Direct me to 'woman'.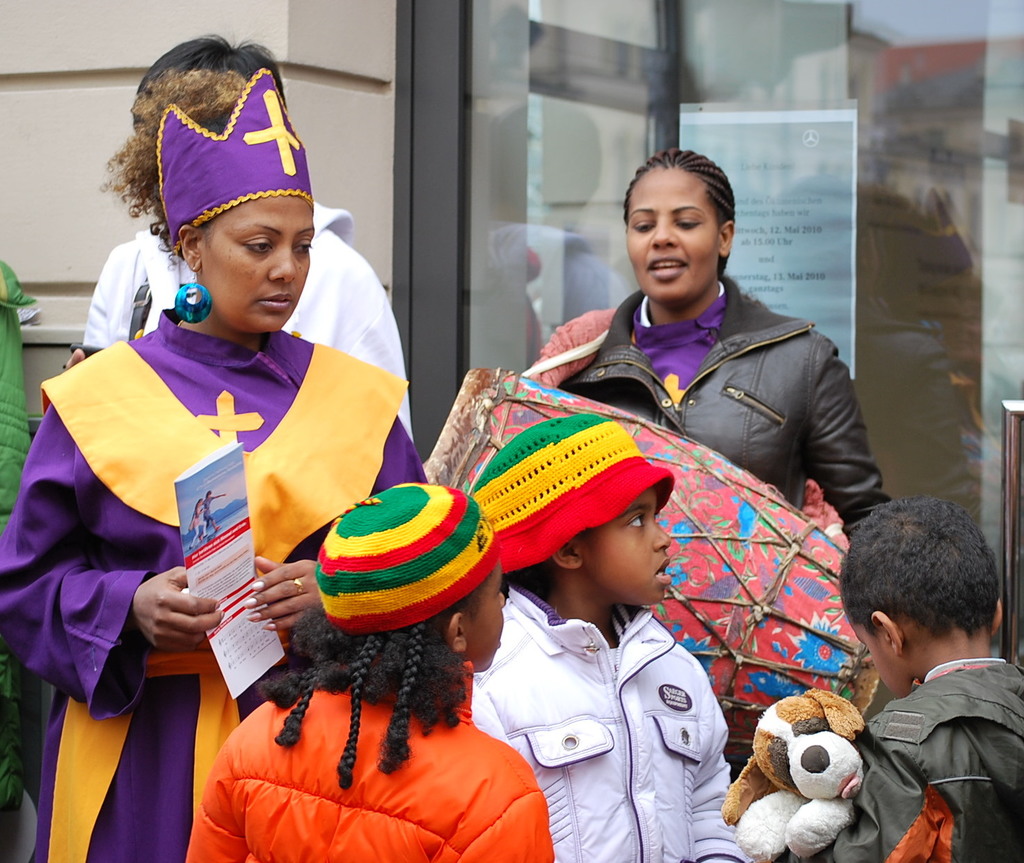
Direction: [x1=29, y1=61, x2=419, y2=832].
